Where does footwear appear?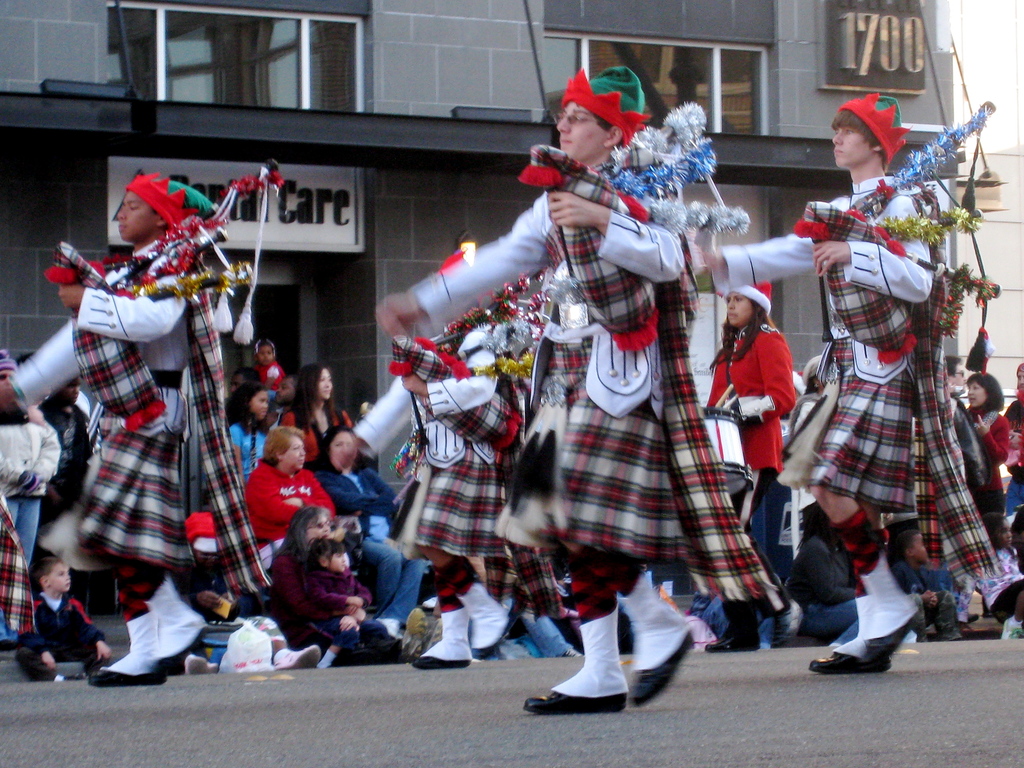
Appears at (x1=419, y1=607, x2=479, y2=675).
